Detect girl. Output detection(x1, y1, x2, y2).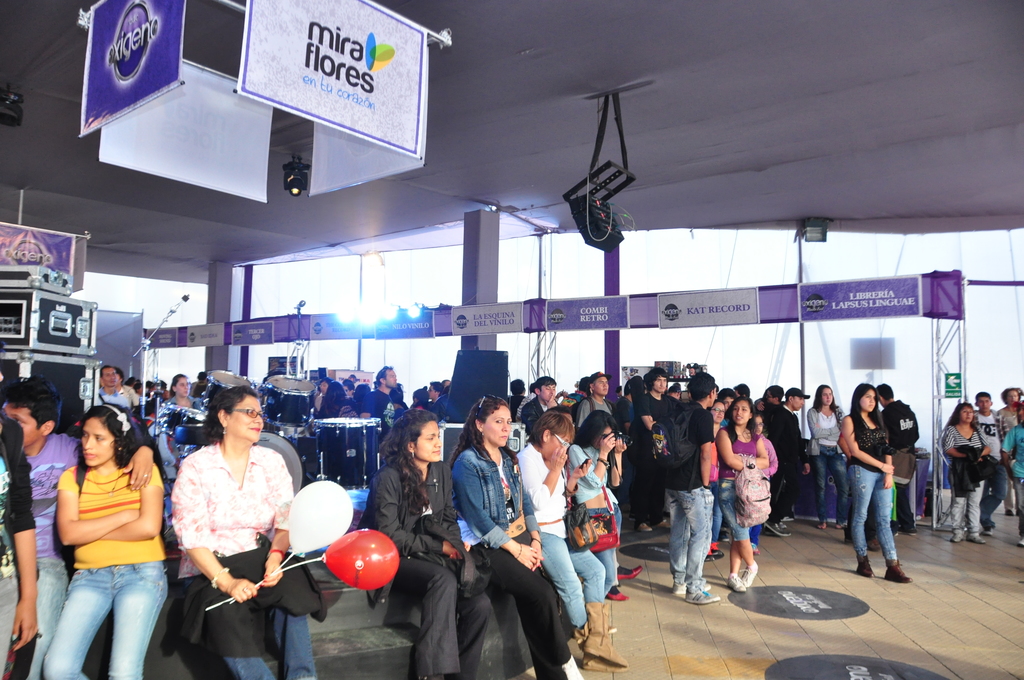
detection(745, 416, 778, 552).
